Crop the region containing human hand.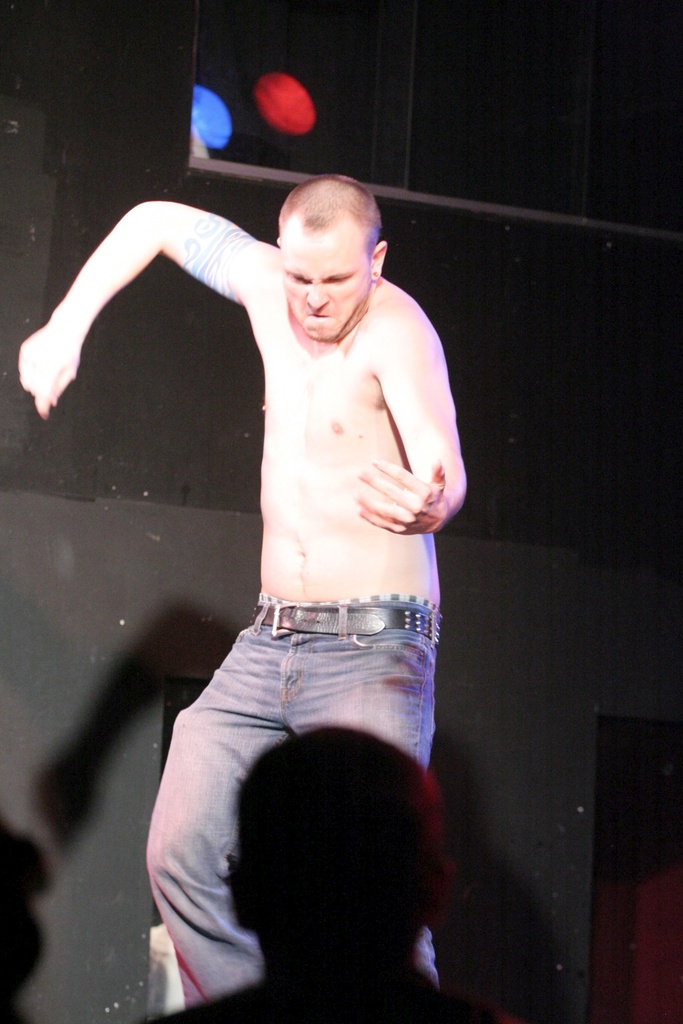
Crop region: bbox=[368, 446, 458, 527].
